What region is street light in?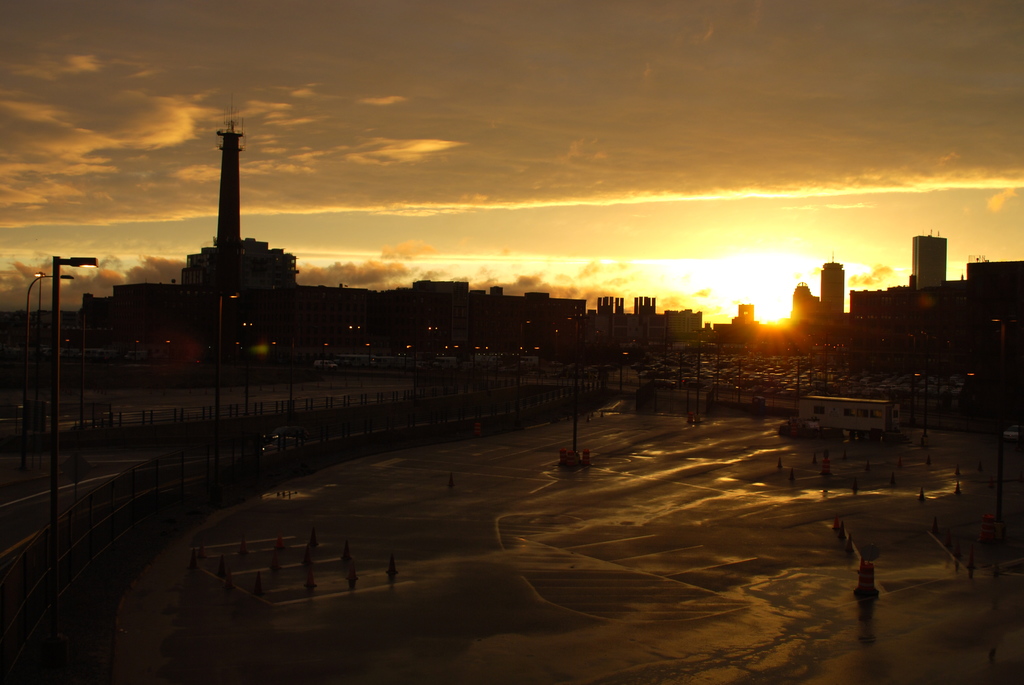
(x1=620, y1=349, x2=631, y2=388).
